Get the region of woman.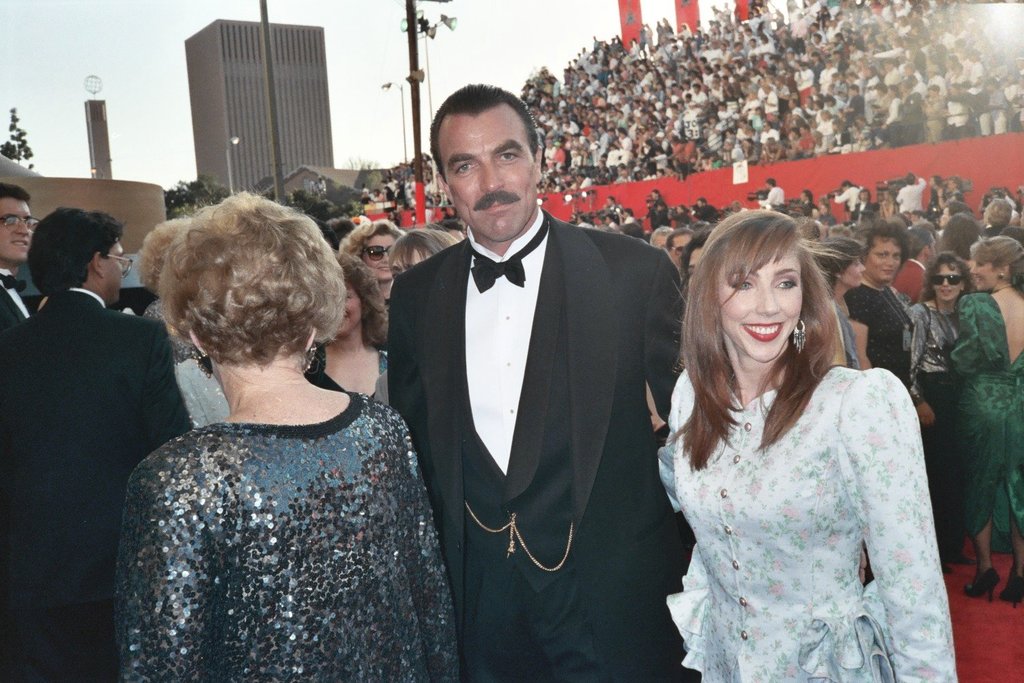
crop(115, 190, 460, 682).
